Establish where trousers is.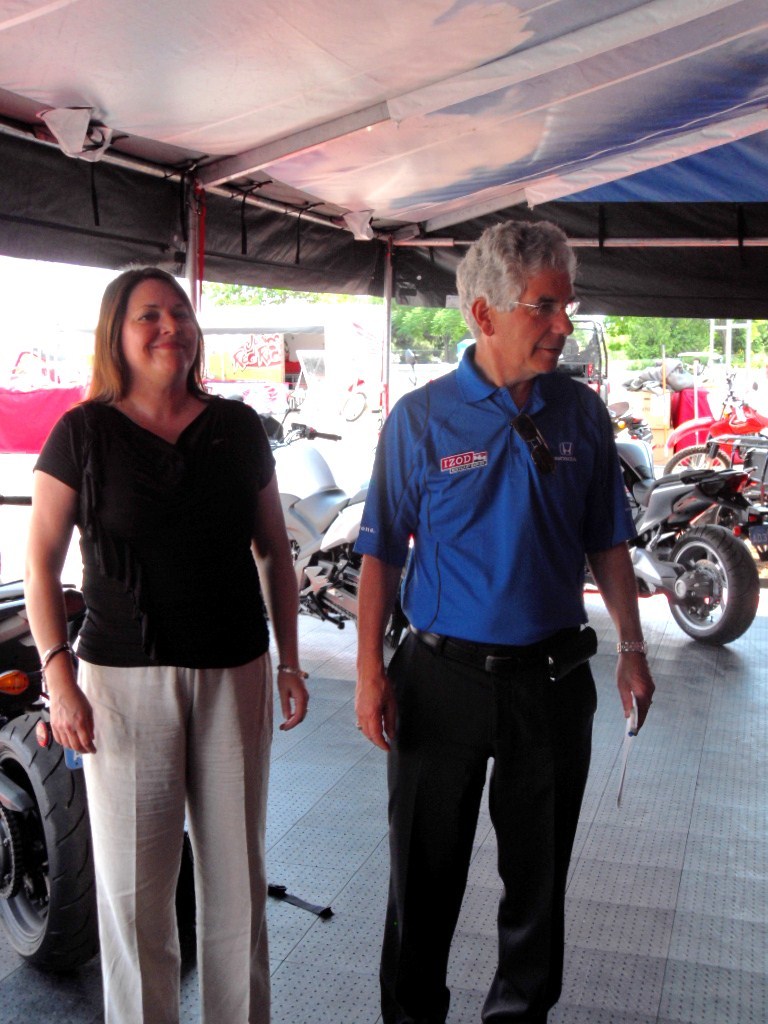
Established at 84:654:265:990.
